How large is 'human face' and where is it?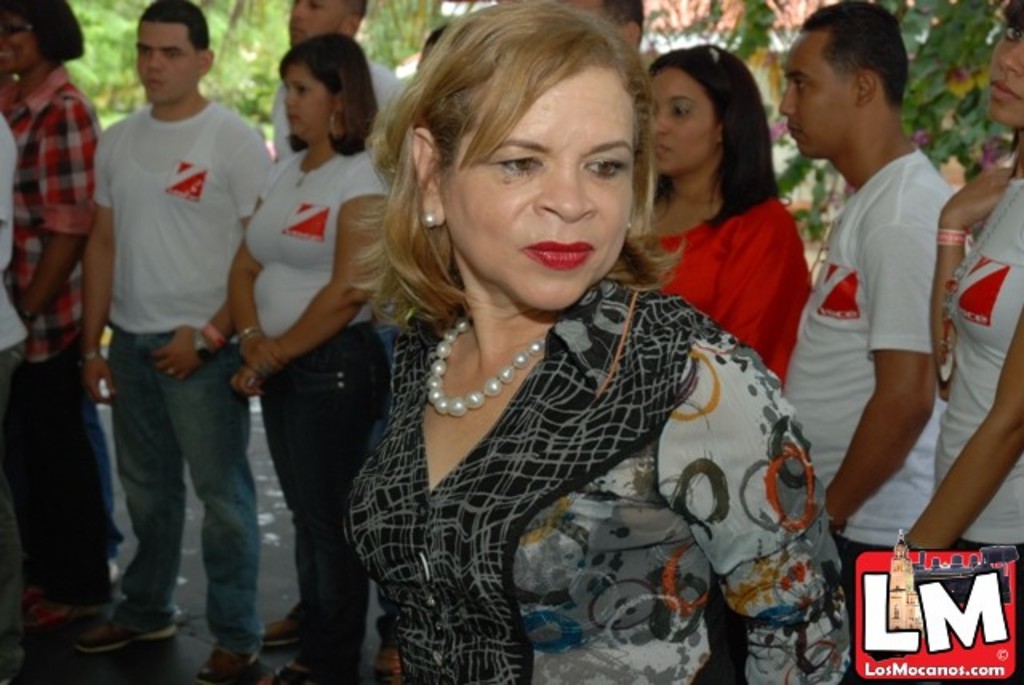
Bounding box: (982, 16, 1022, 133).
